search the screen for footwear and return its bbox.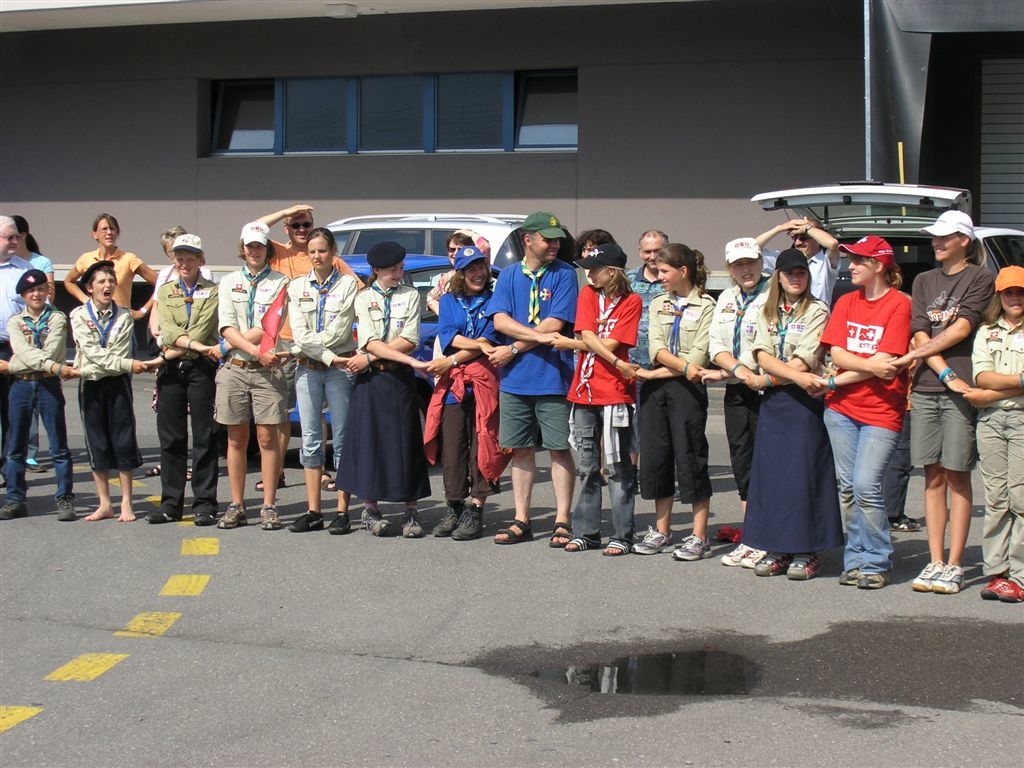
Found: (910, 557, 945, 592).
